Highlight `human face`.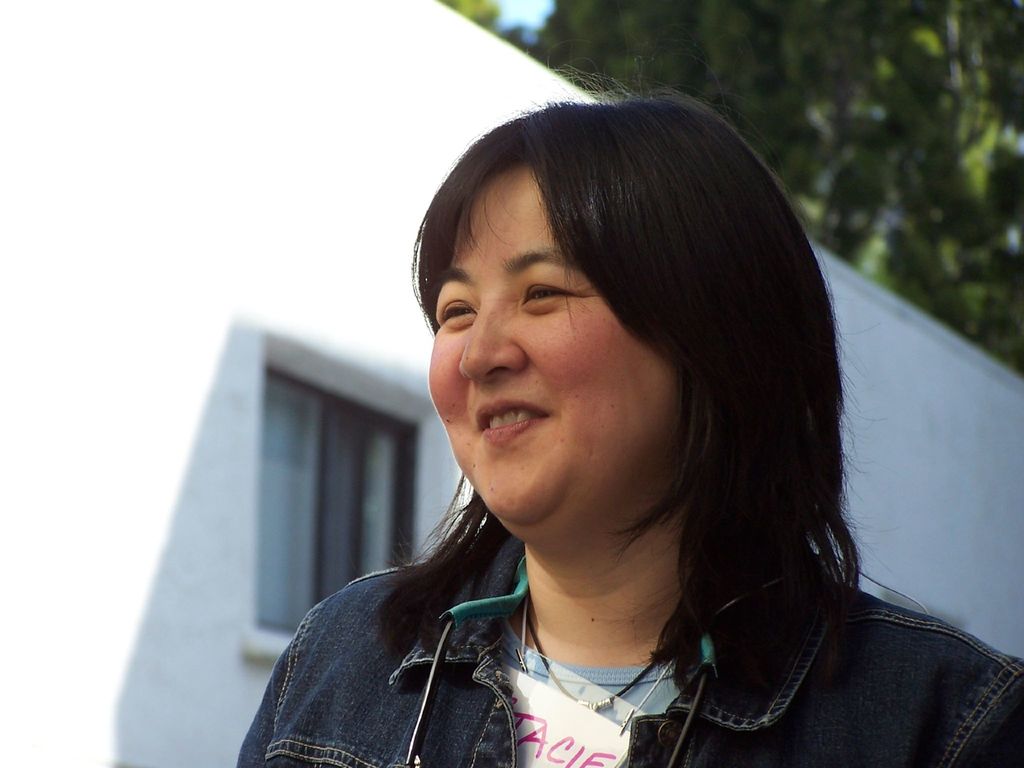
Highlighted region: <bbox>428, 157, 680, 522</bbox>.
